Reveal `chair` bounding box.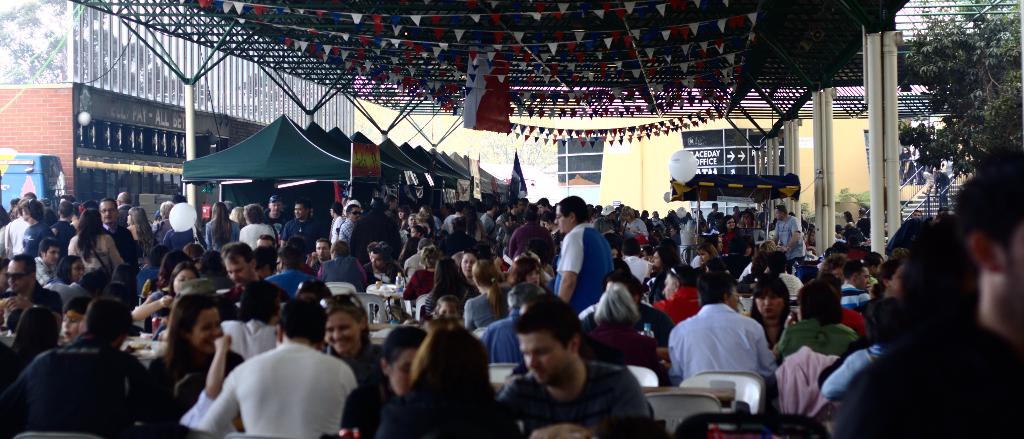
Revealed: locate(626, 363, 657, 392).
